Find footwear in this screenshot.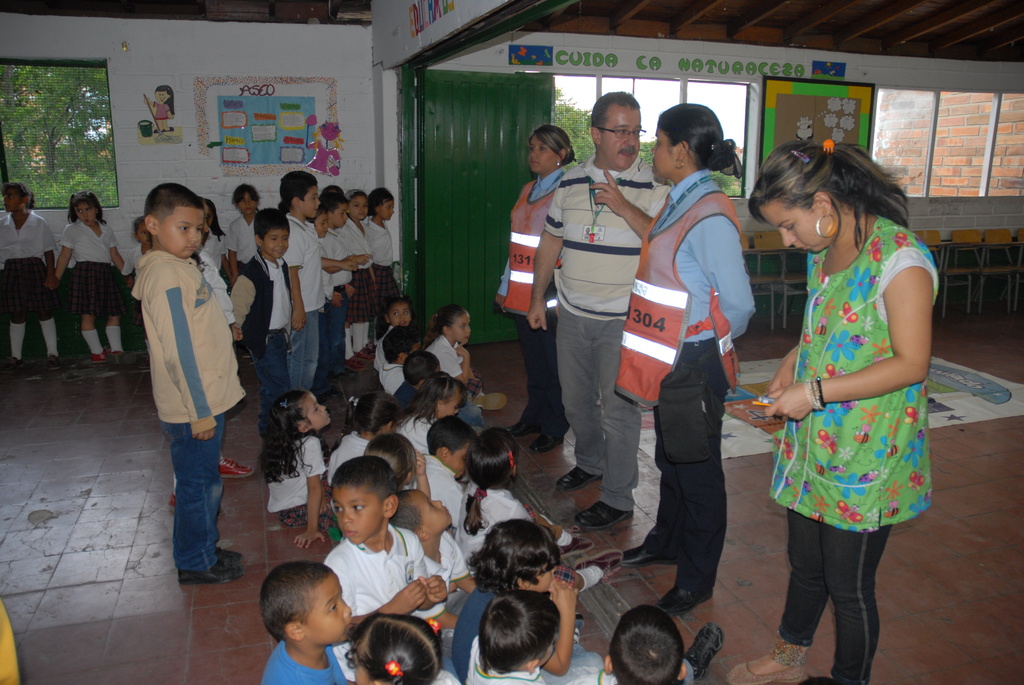
The bounding box for footwear is box=[556, 467, 599, 491].
